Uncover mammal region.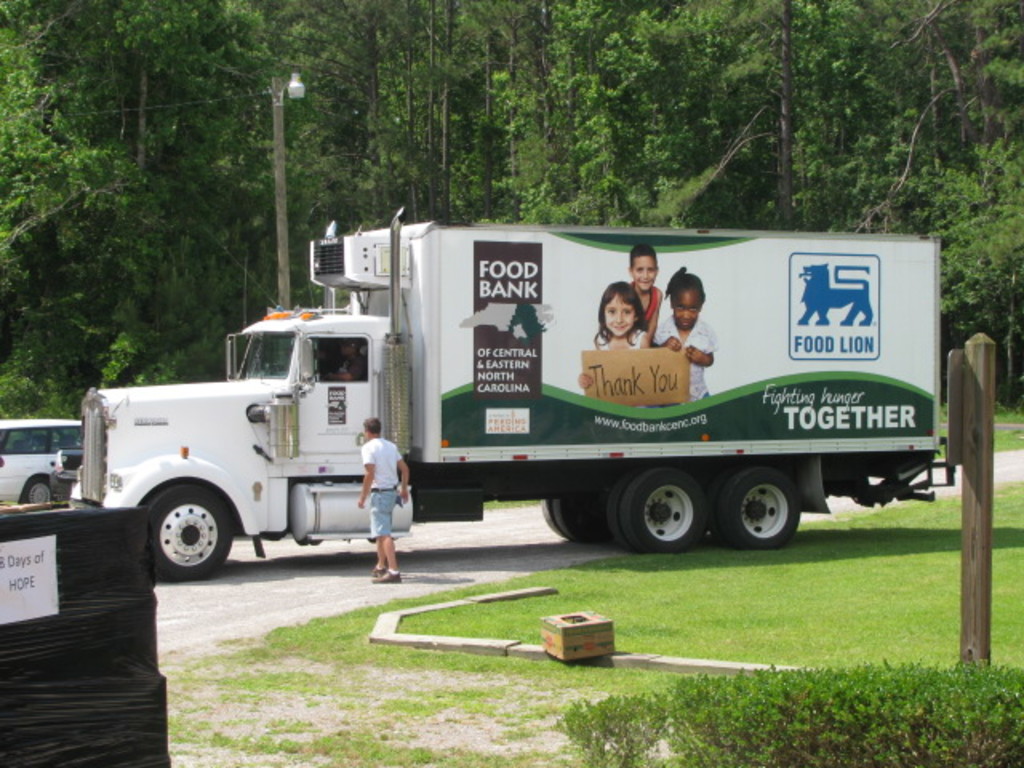
Uncovered: (x1=629, y1=235, x2=674, y2=352).
